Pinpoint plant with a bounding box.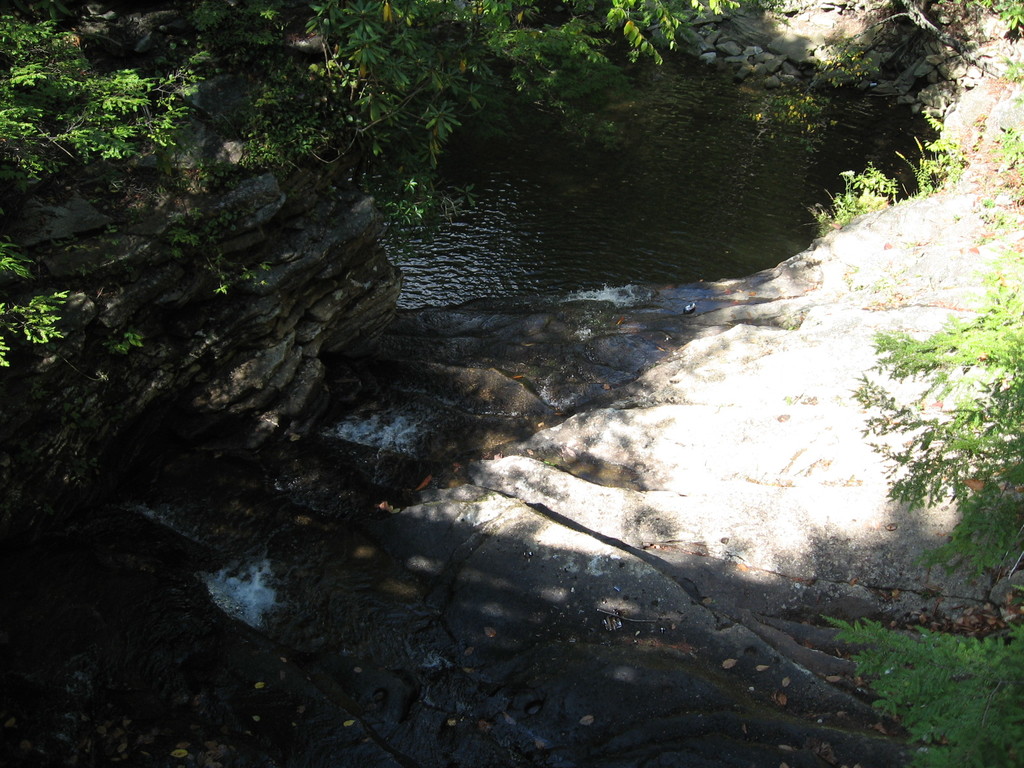
box=[895, 130, 967, 191].
